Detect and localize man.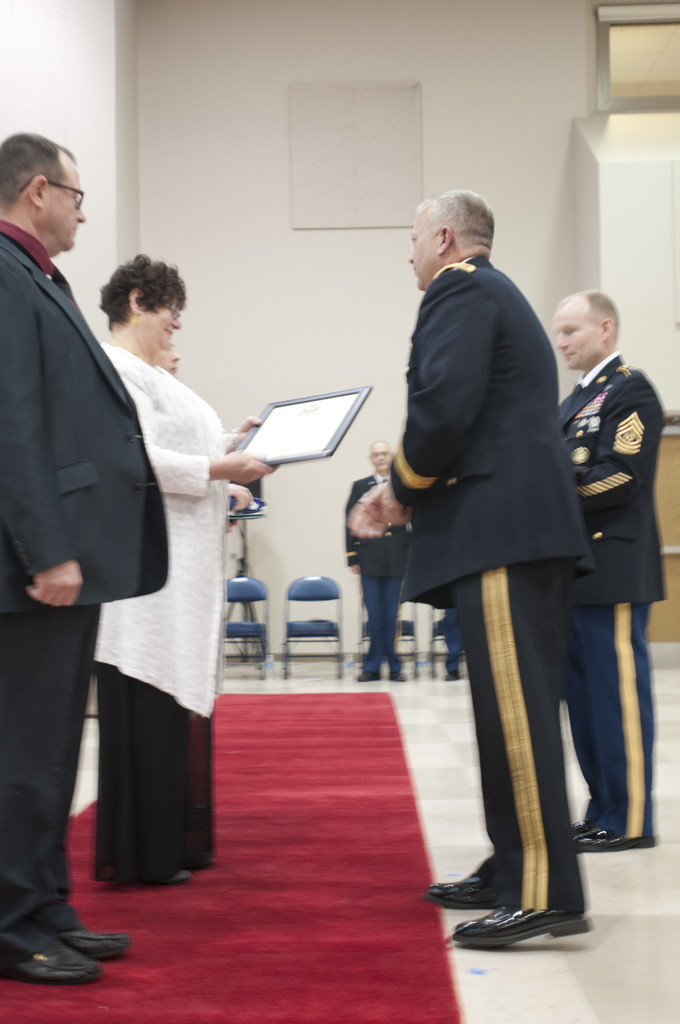
Localized at rect(0, 127, 171, 993).
